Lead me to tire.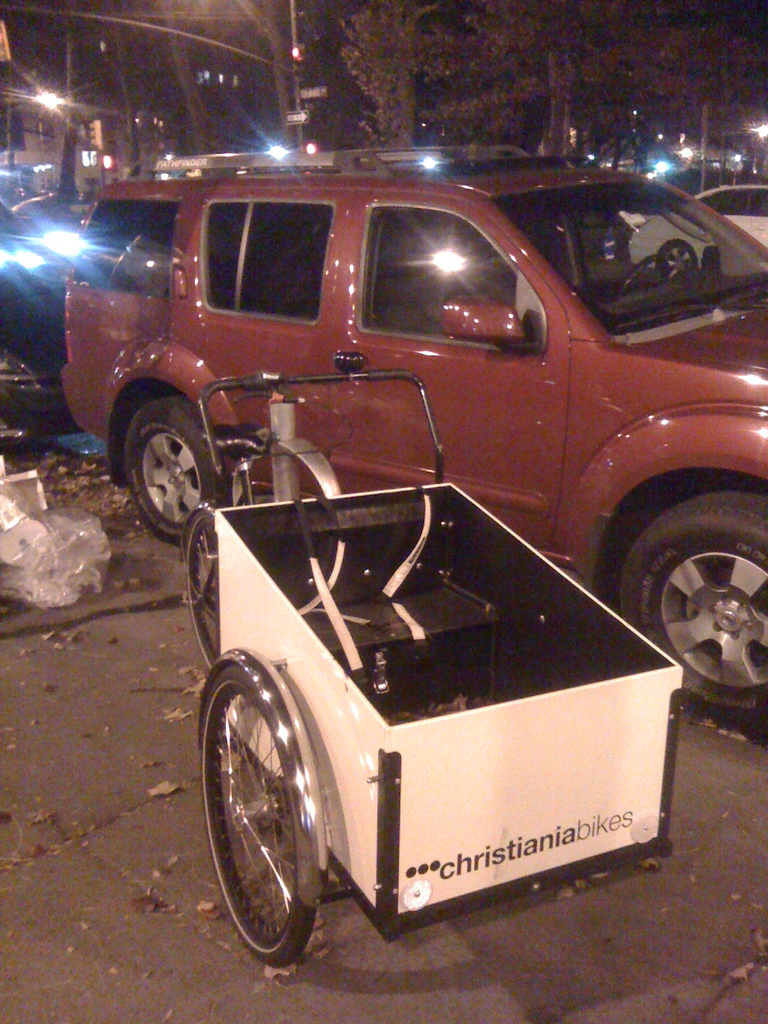
Lead to 124,397,232,547.
